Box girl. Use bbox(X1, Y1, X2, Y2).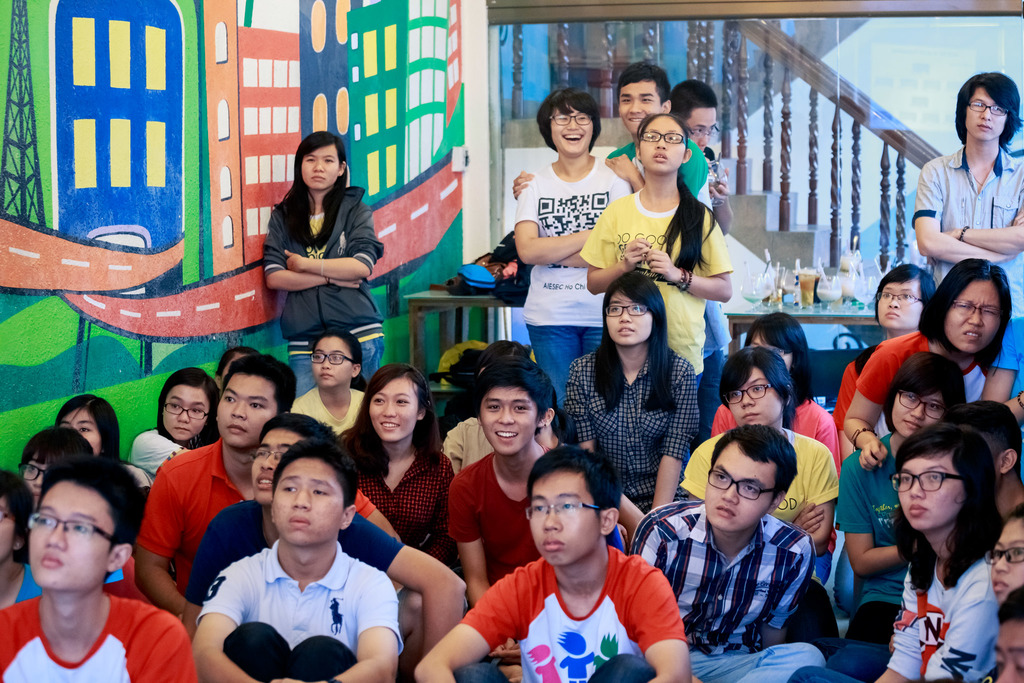
bbox(338, 366, 445, 536).
